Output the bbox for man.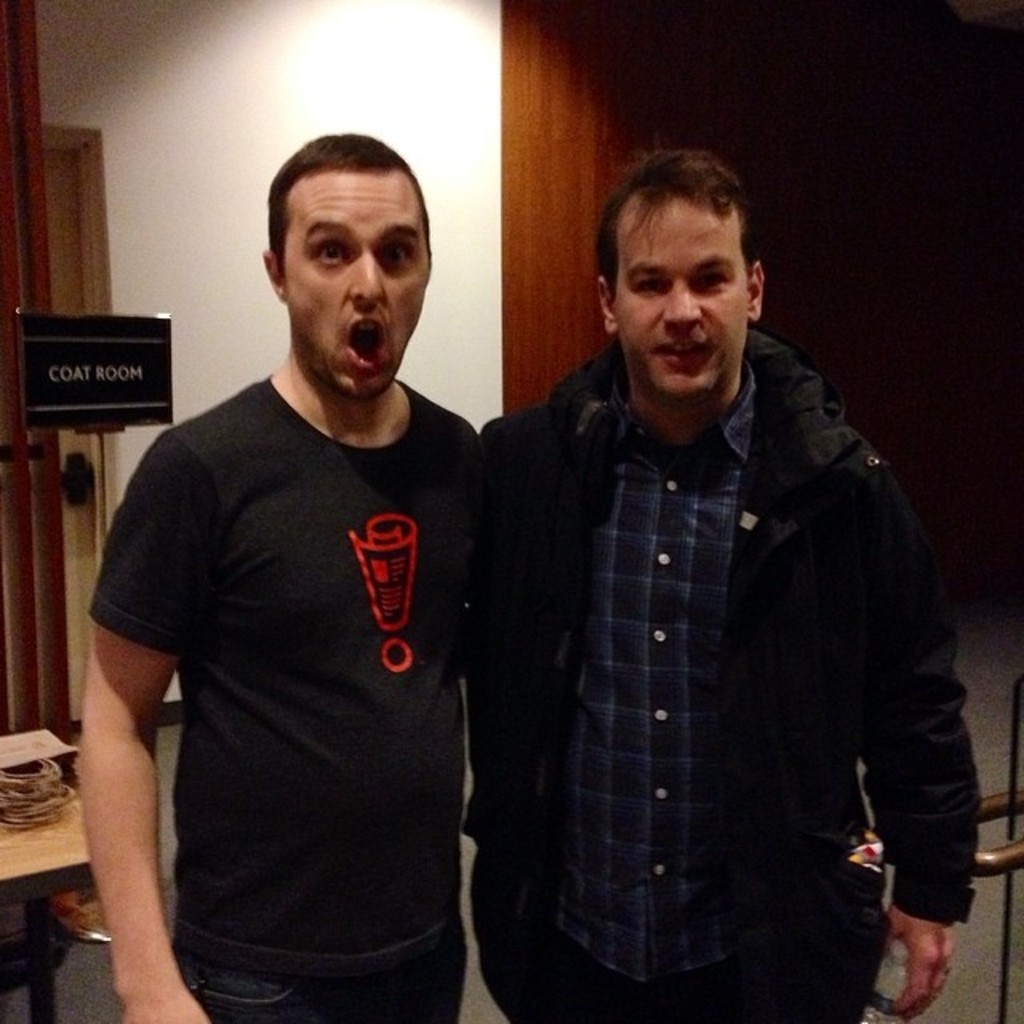
left=61, top=110, right=522, bottom=1021.
